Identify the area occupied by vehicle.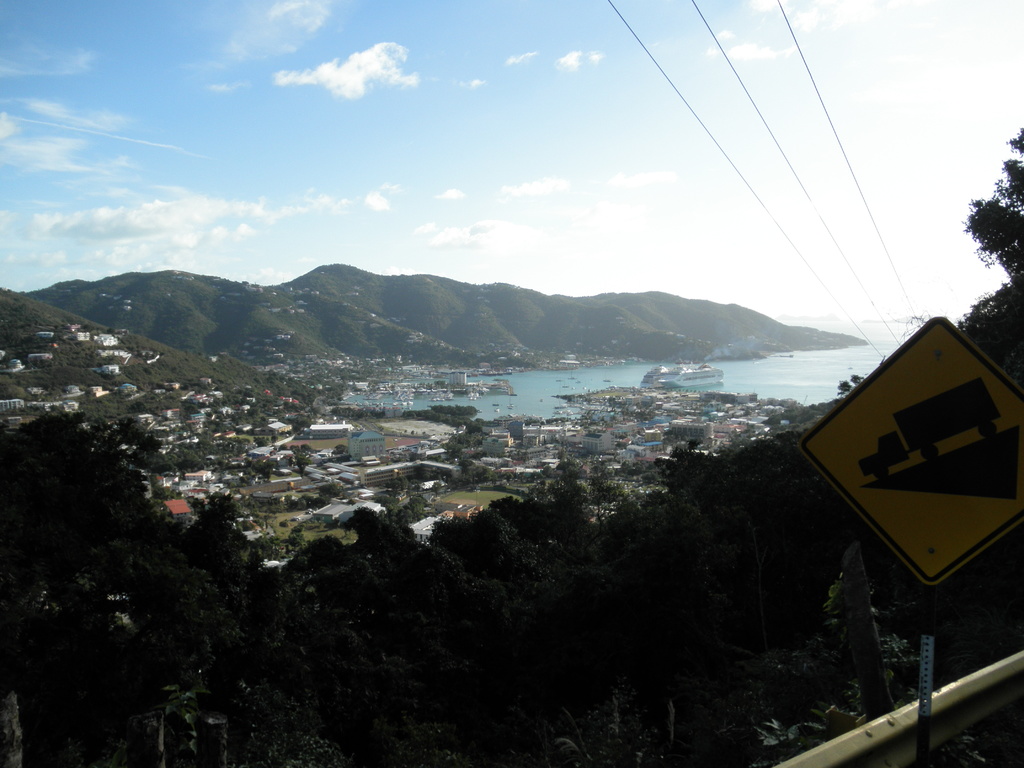
Area: x1=659 y1=364 x2=723 y2=389.
